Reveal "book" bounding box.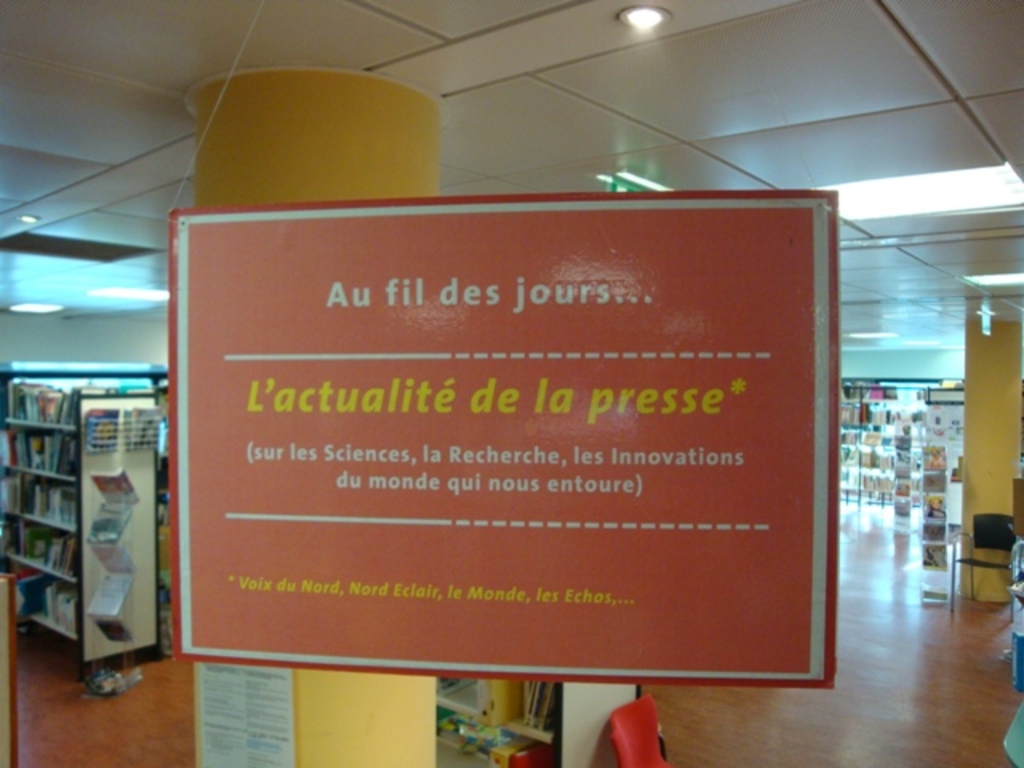
Revealed: [3,510,77,582].
